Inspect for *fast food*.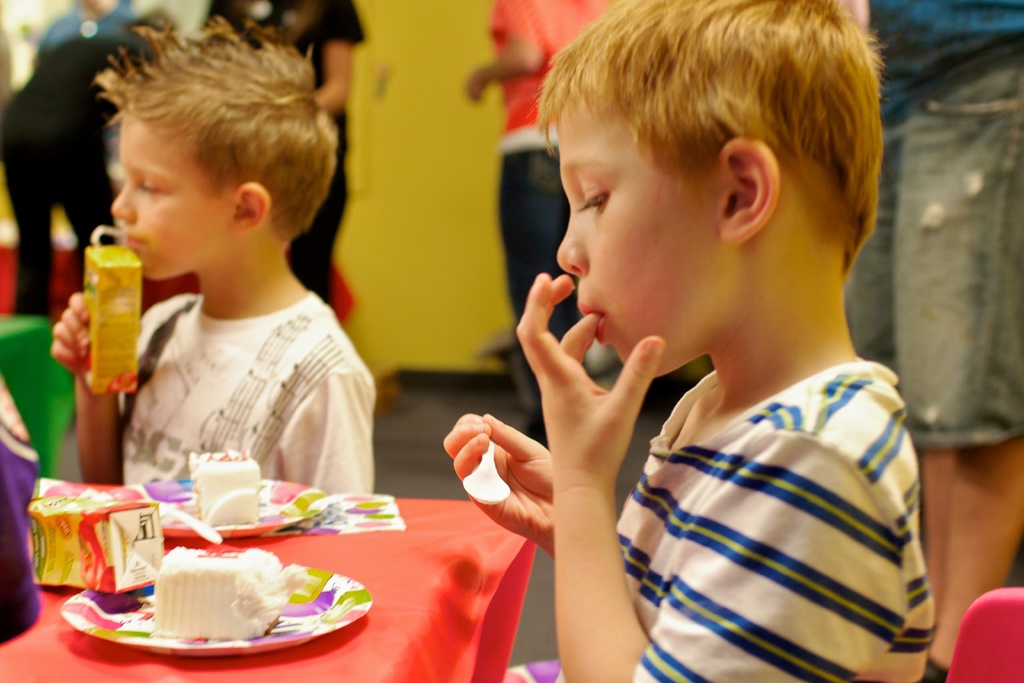
Inspection: <bbox>152, 546, 309, 634</bbox>.
